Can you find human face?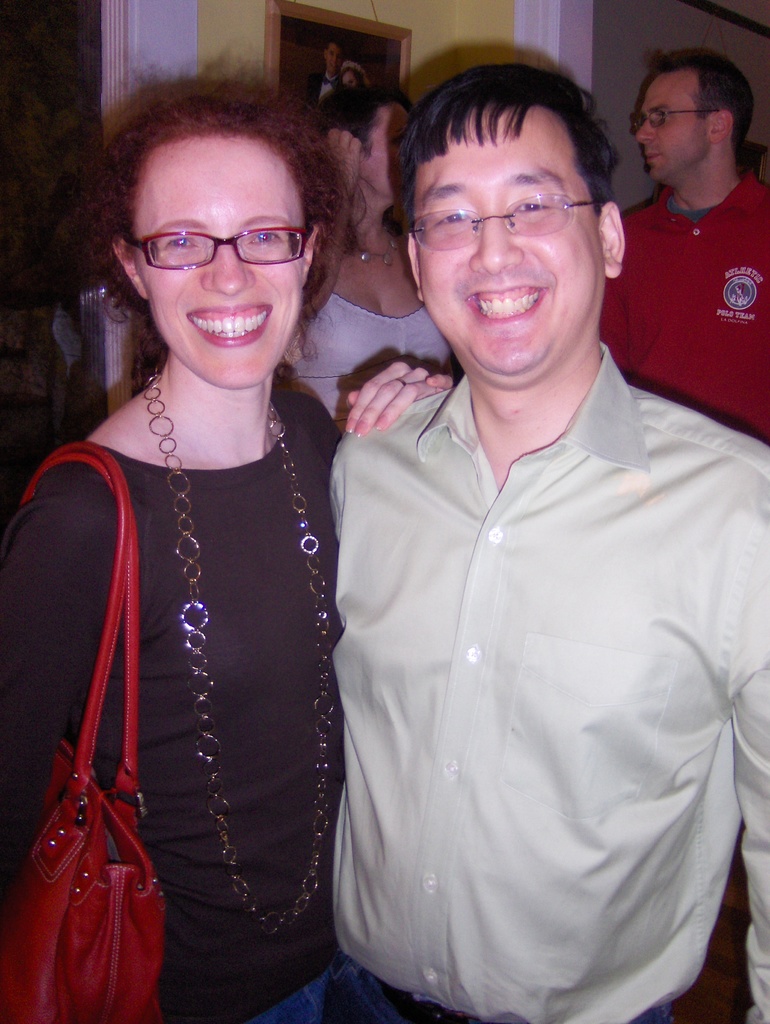
Yes, bounding box: pyautogui.locateOnScreen(368, 99, 407, 183).
